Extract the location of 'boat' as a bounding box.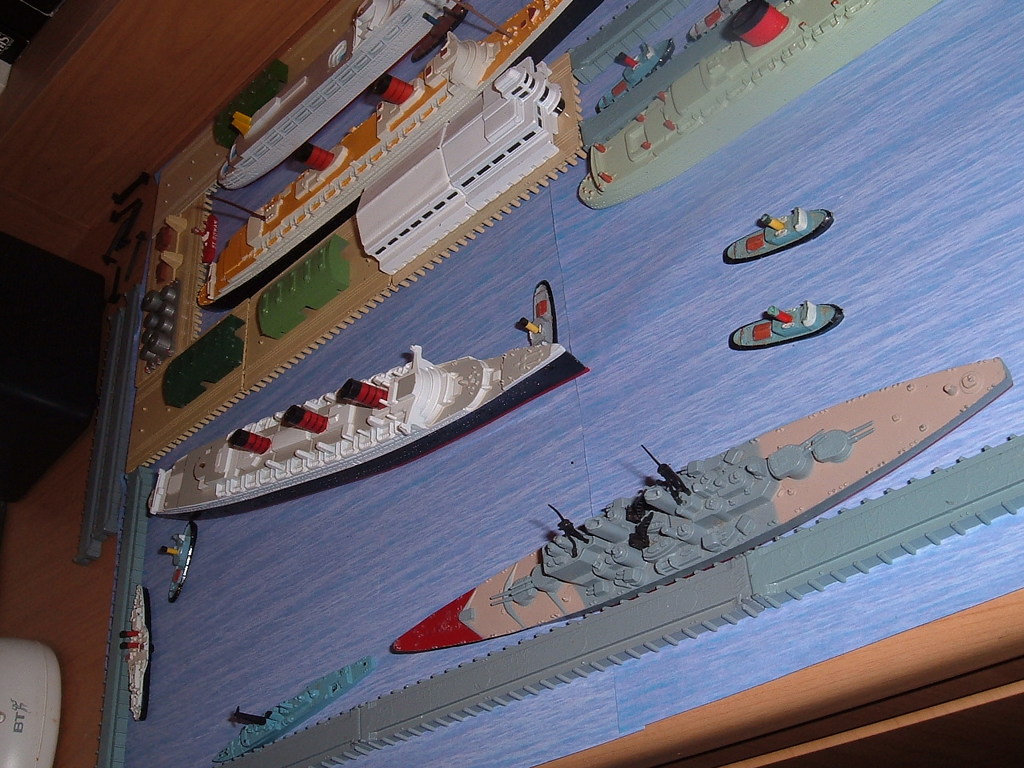
123:586:149:716.
